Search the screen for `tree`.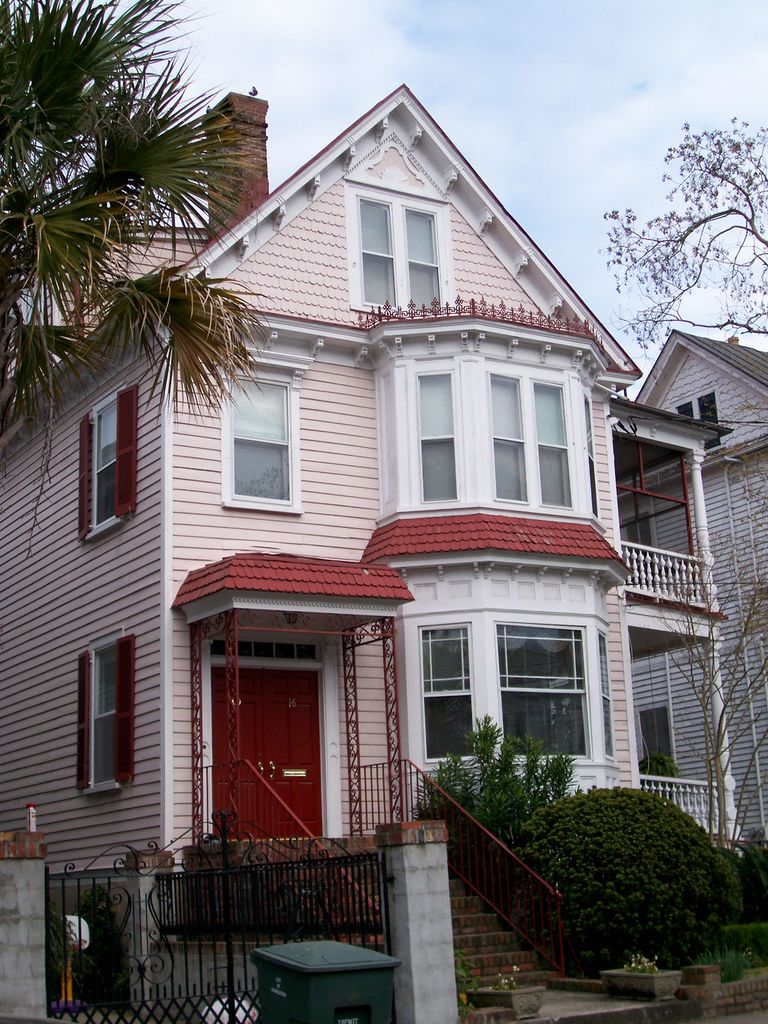
Found at l=630, t=540, r=767, b=877.
